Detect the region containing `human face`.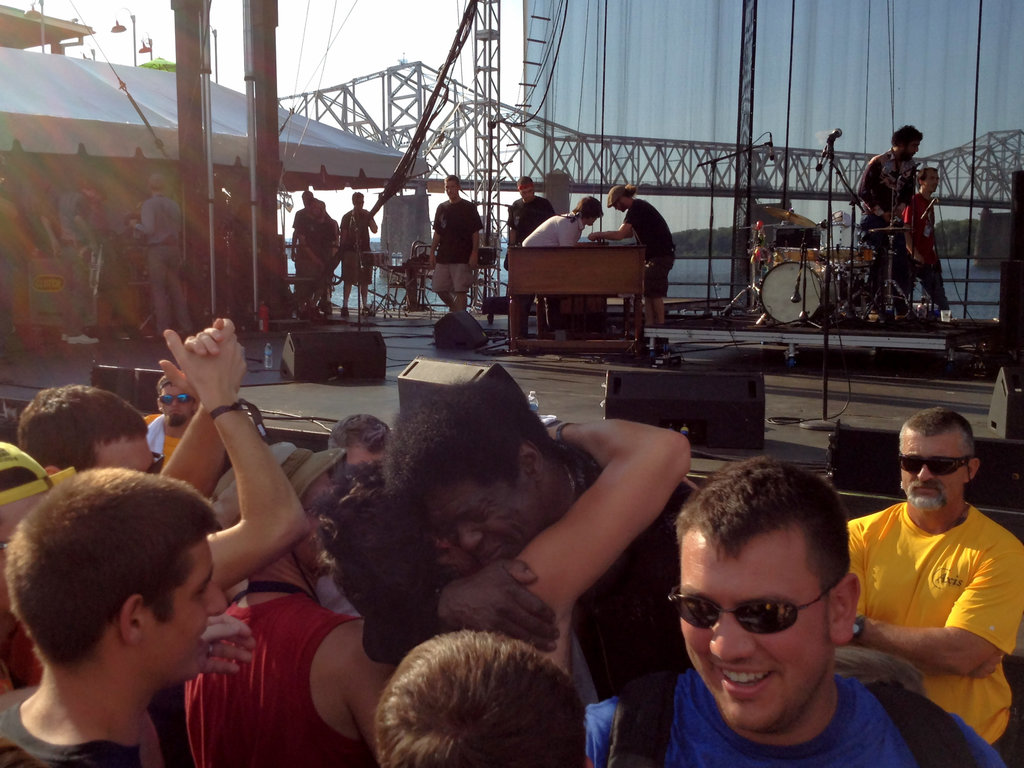
x1=425, y1=467, x2=538, y2=566.
